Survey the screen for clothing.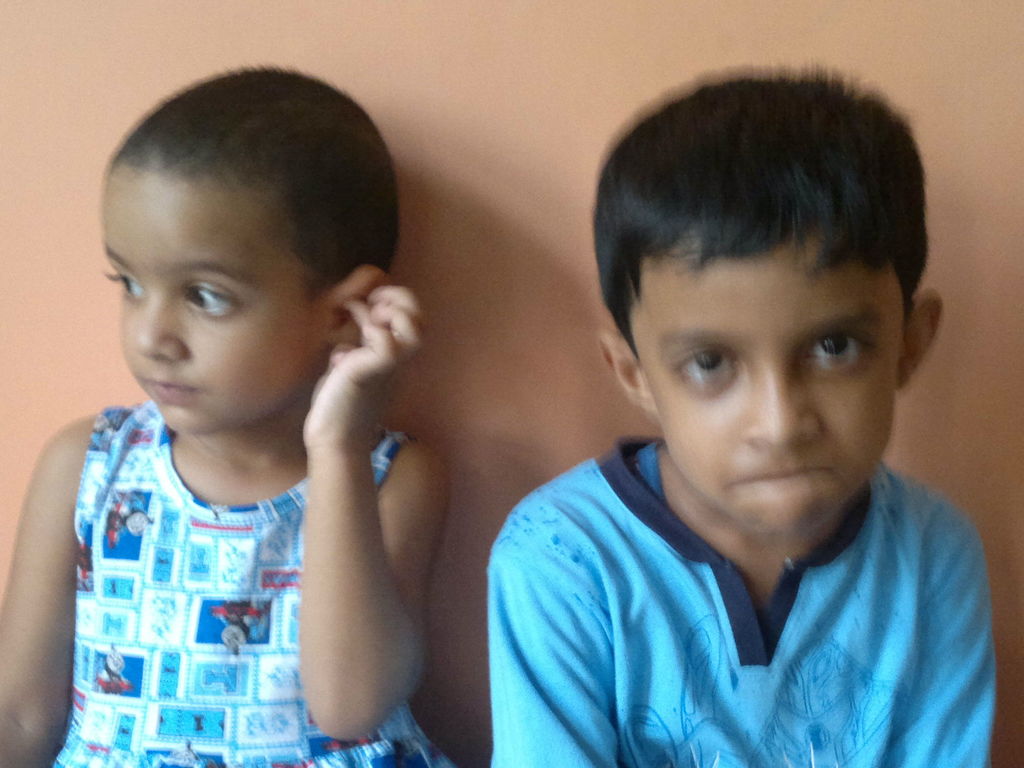
Survey found: [47, 397, 455, 767].
